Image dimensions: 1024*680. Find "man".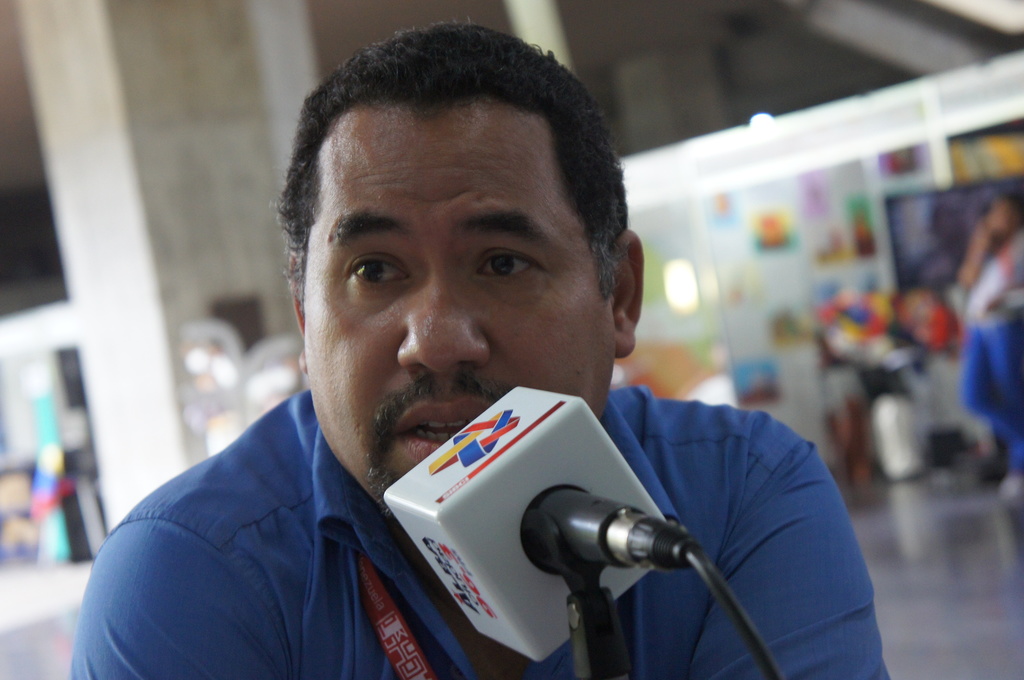
detection(106, 67, 879, 674).
